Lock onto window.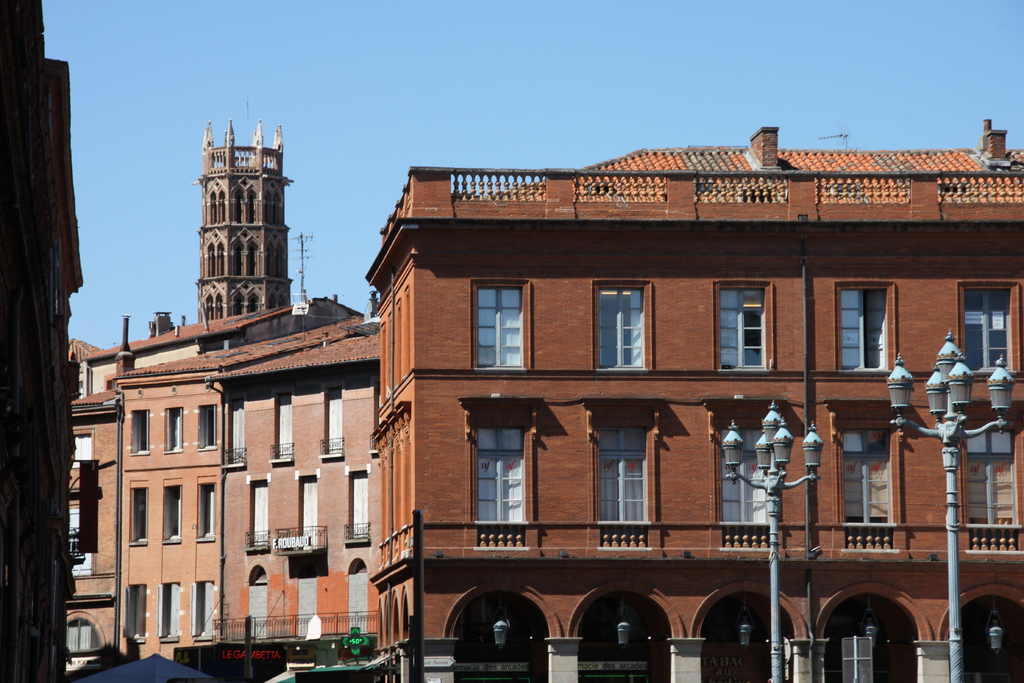
Locked: select_region(593, 418, 659, 529).
